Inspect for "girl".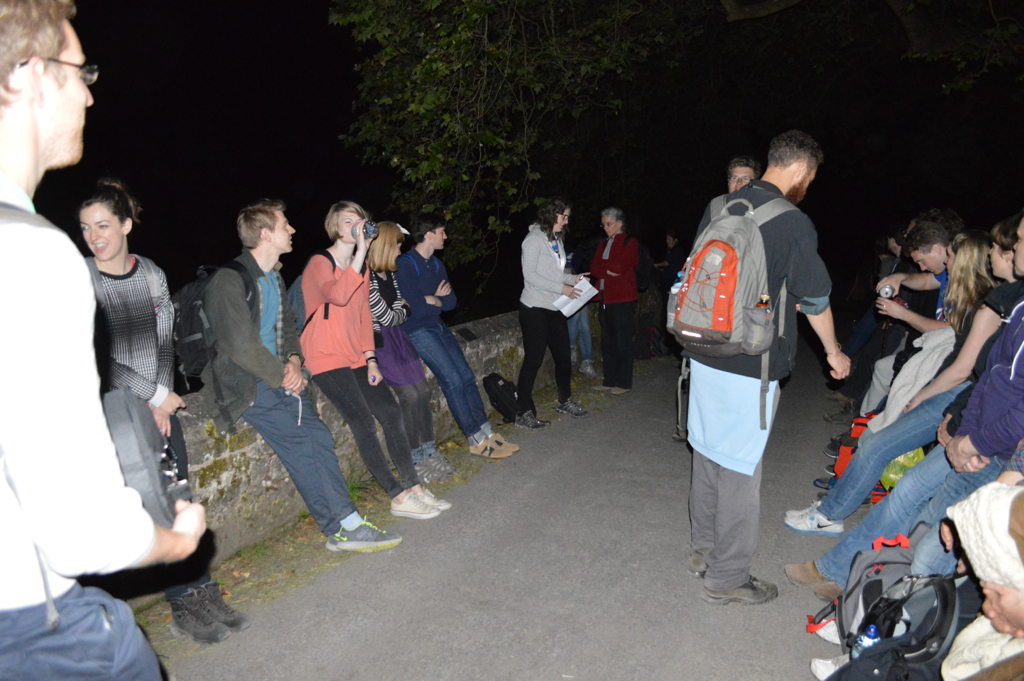
Inspection: region(366, 223, 453, 491).
